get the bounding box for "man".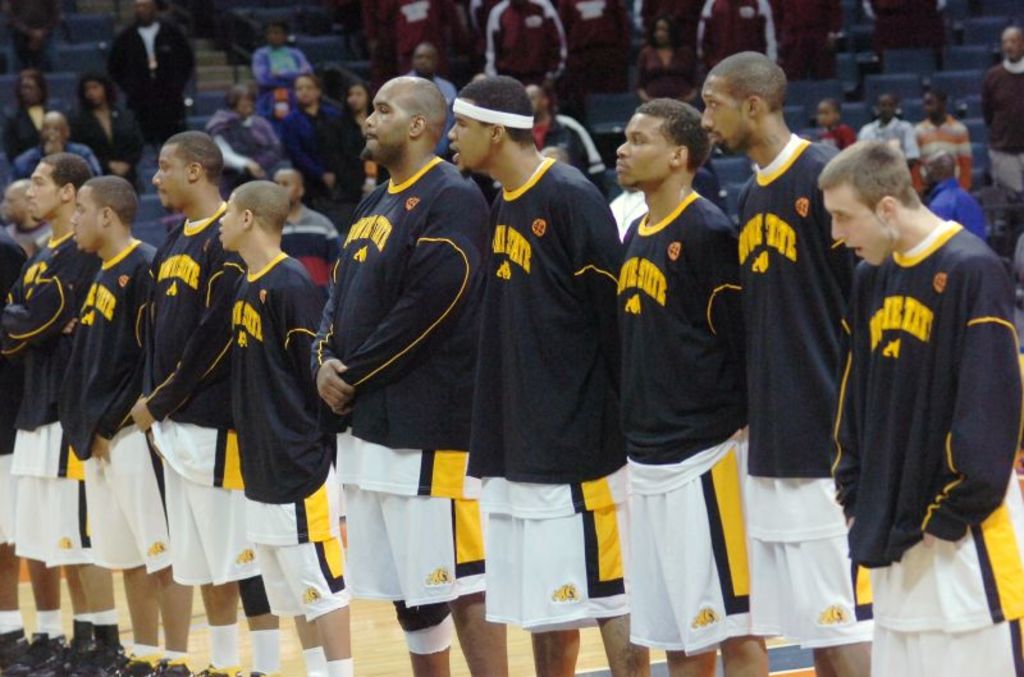
l=265, t=68, r=379, b=235.
